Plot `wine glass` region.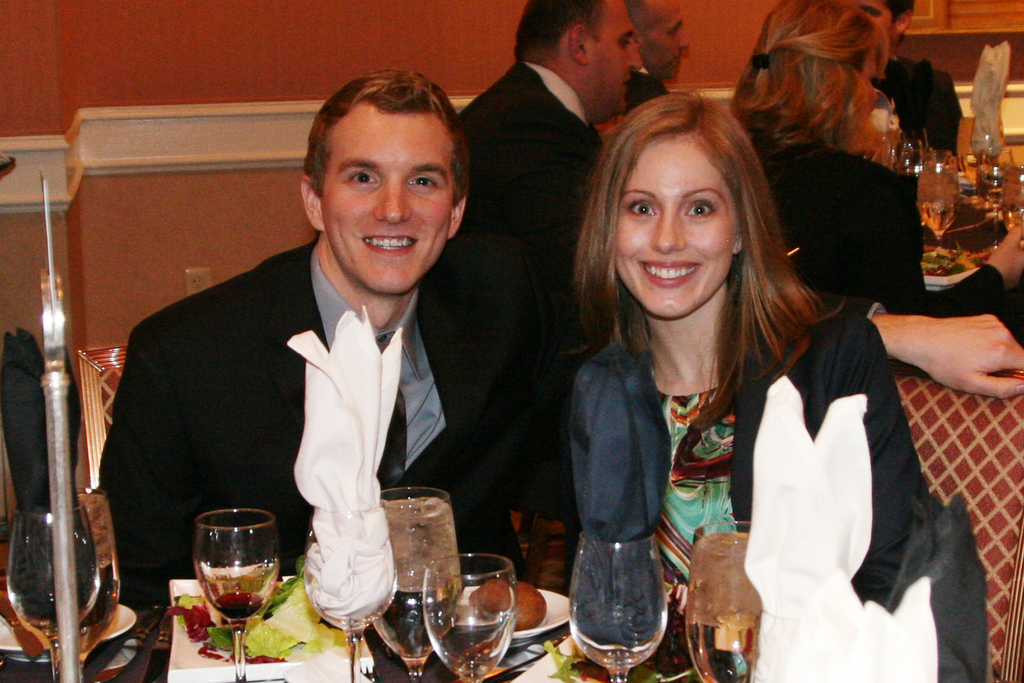
Plotted at BBox(568, 529, 666, 682).
